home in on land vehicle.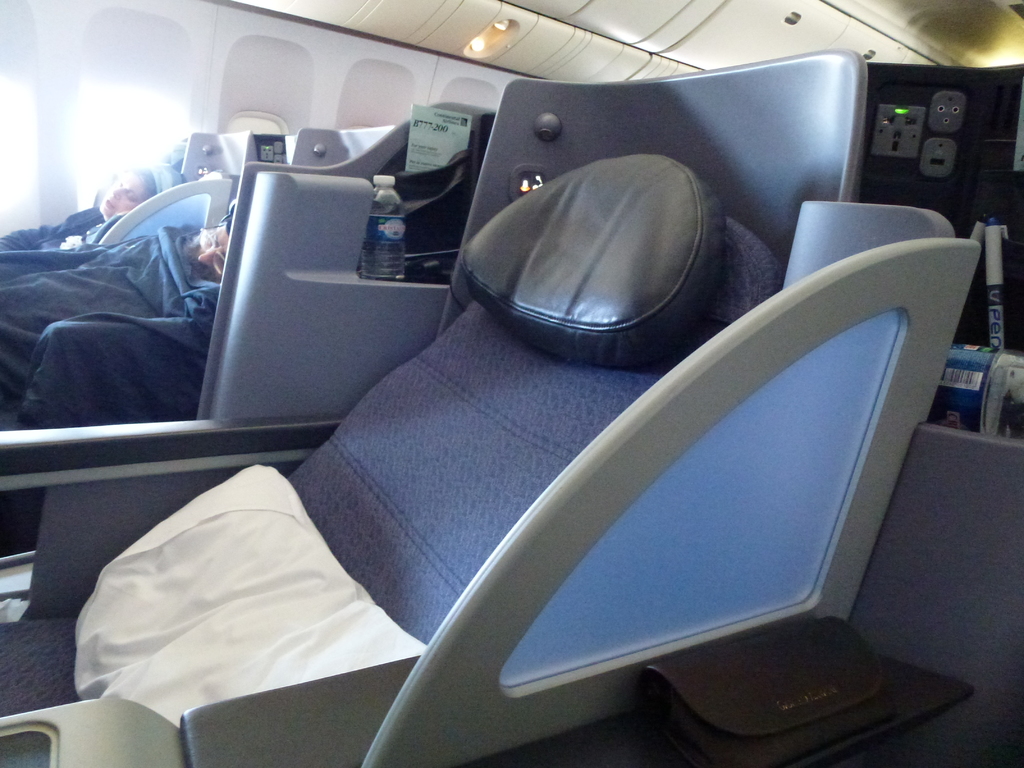
Homed in at <region>33, 0, 978, 756</region>.
